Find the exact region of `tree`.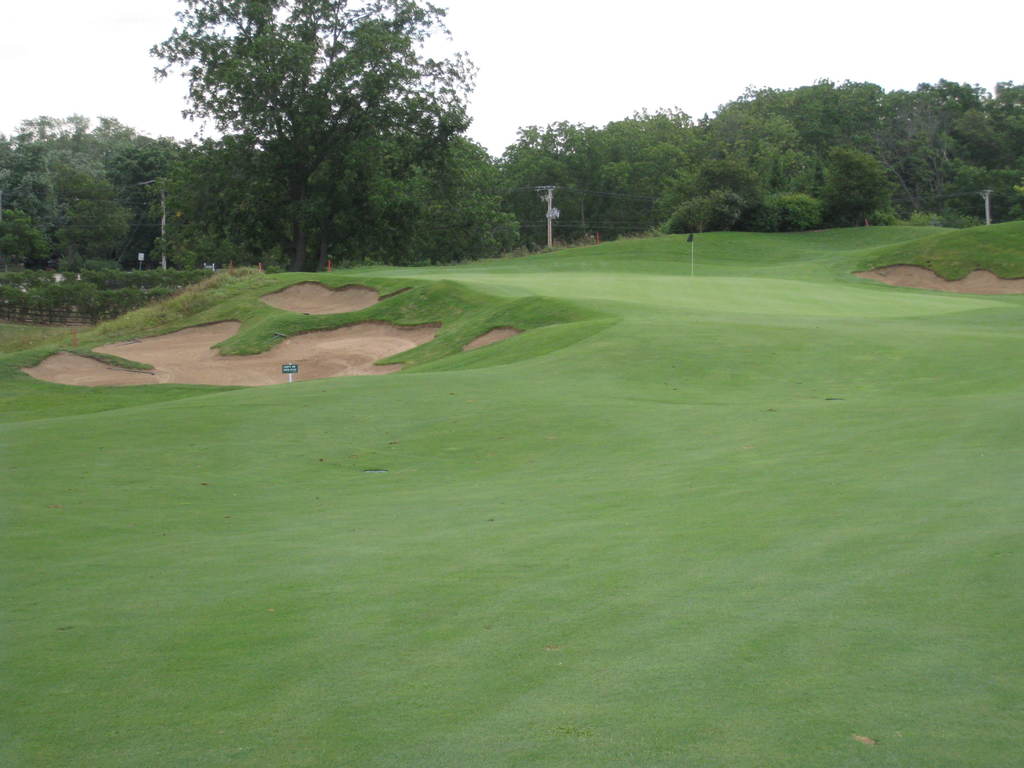
Exact region: [x1=142, y1=0, x2=478, y2=266].
